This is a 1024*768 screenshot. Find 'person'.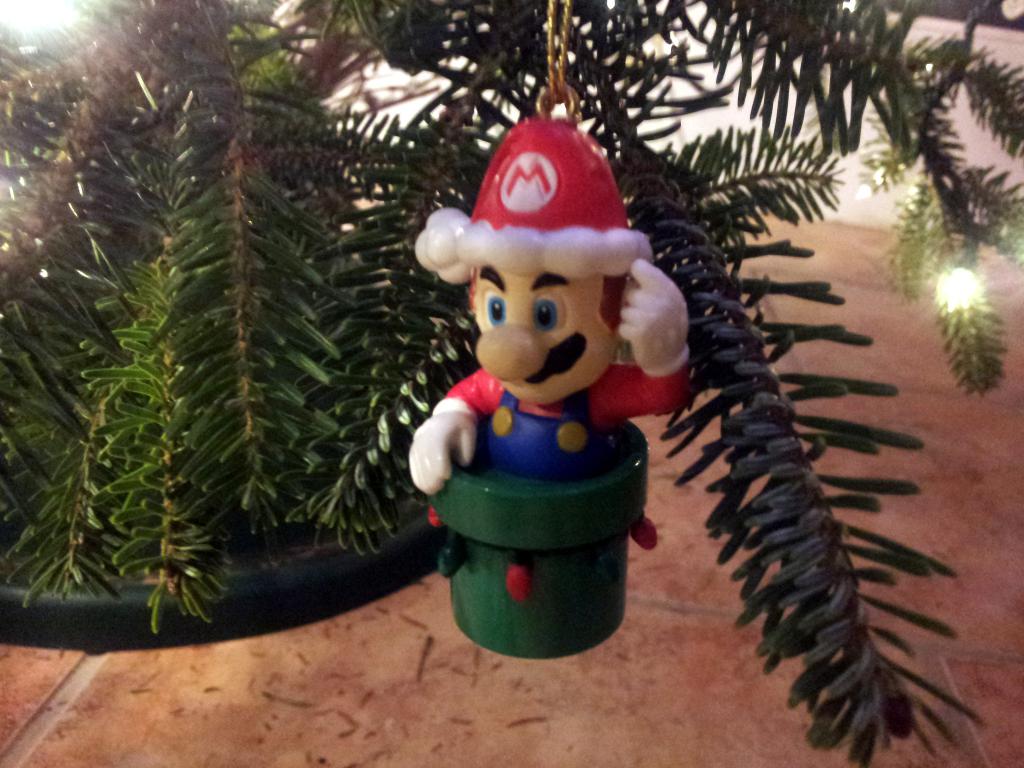
Bounding box: <bbox>415, 108, 696, 491</bbox>.
